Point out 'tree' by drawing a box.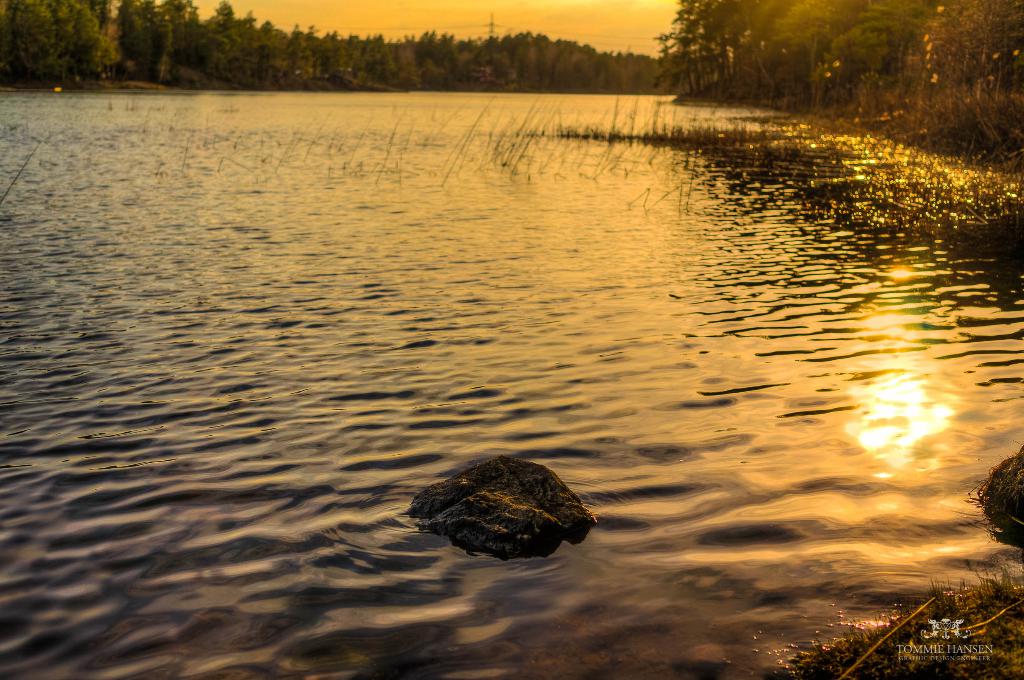
locate(0, 0, 645, 89).
